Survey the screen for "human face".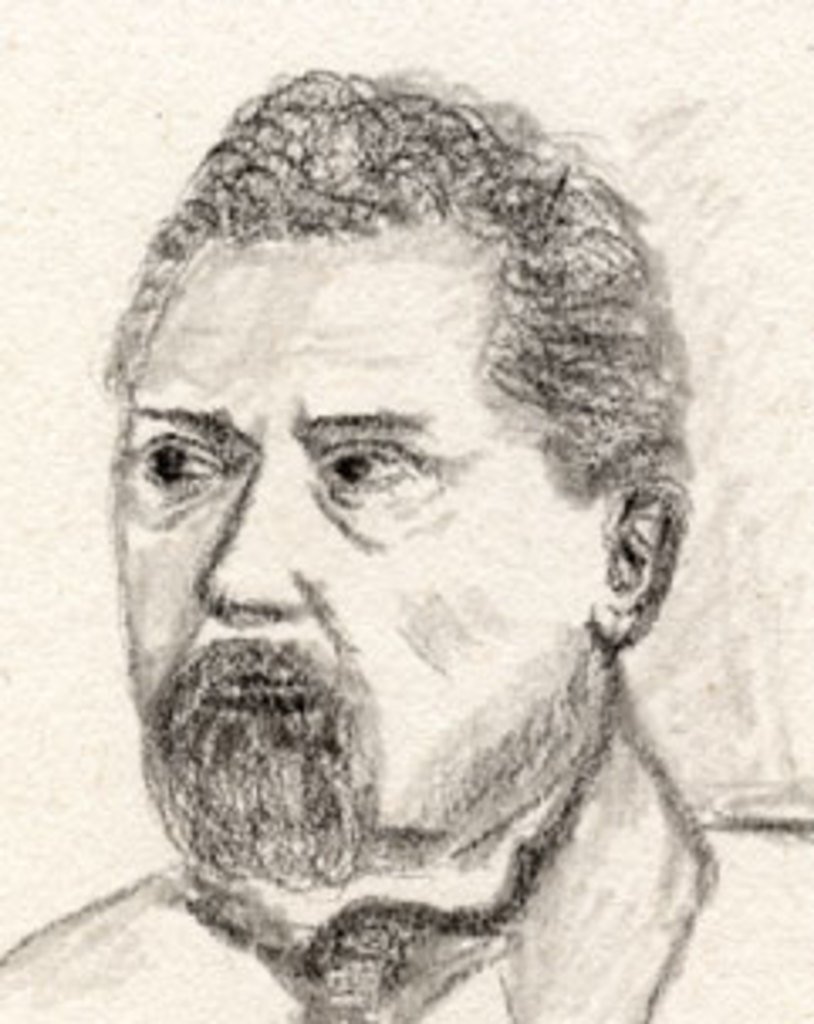
Survey found: x1=108, y1=230, x2=605, y2=865.
